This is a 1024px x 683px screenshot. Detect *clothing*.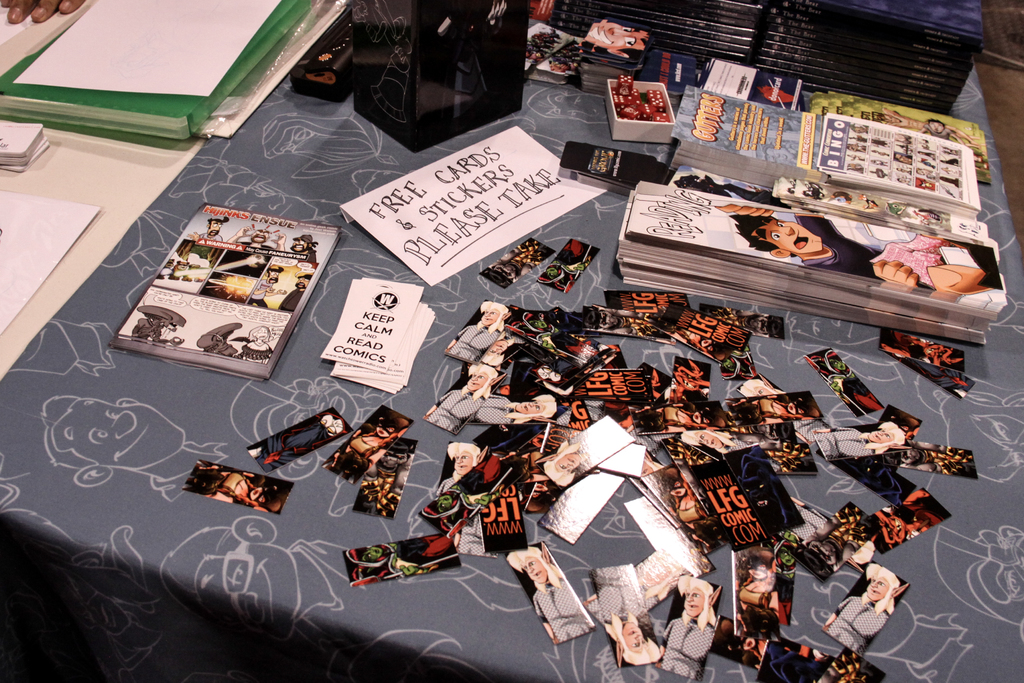
(left=474, top=393, right=509, bottom=428).
